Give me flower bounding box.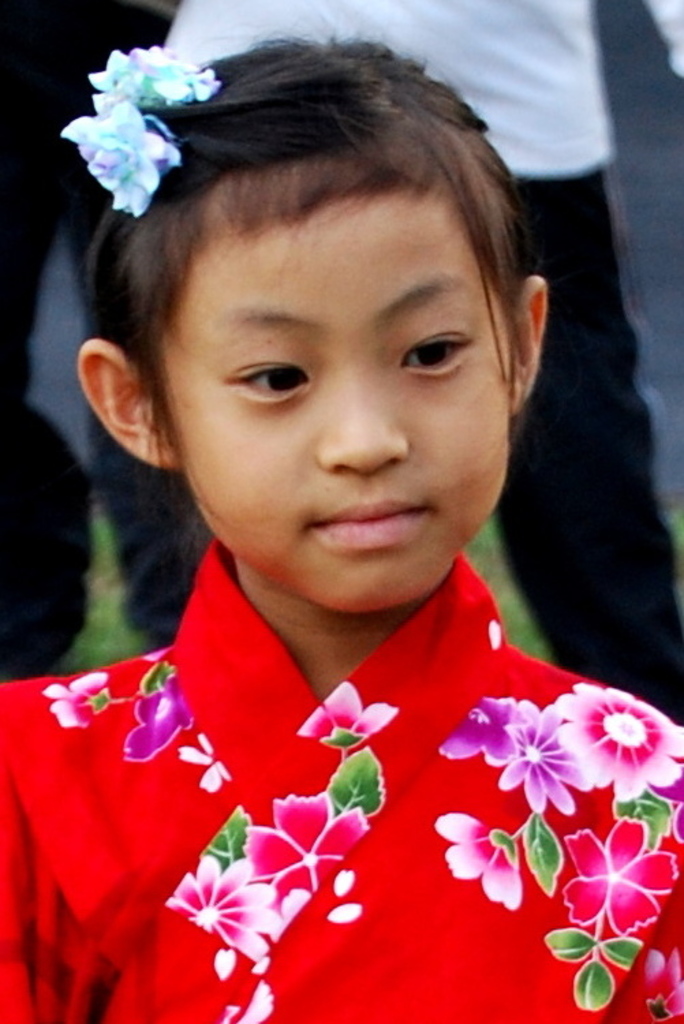
553,812,674,934.
